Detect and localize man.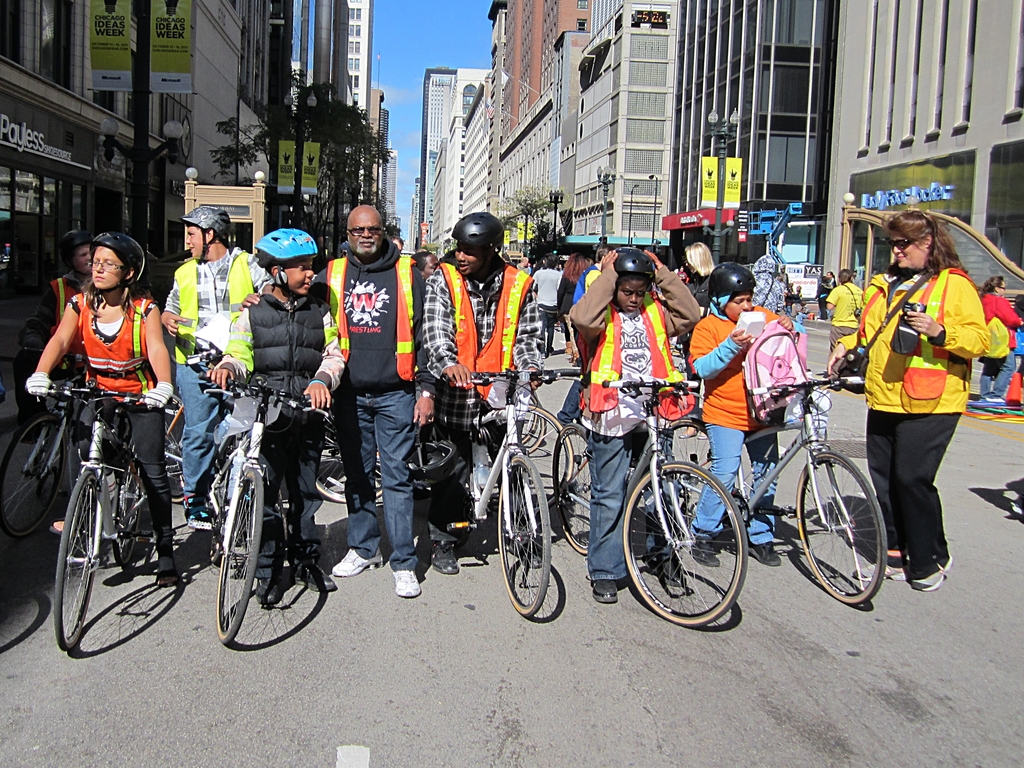
Localized at 33, 233, 89, 381.
